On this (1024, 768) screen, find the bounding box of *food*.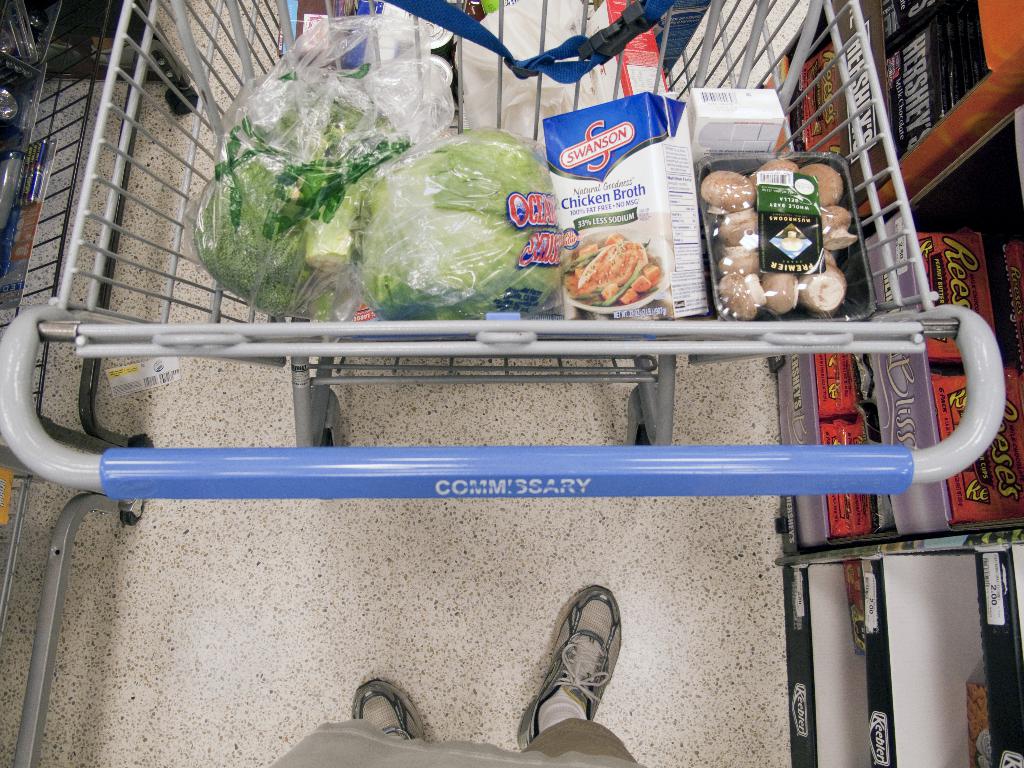
Bounding box: bbox(185, 120, 411, 325).
